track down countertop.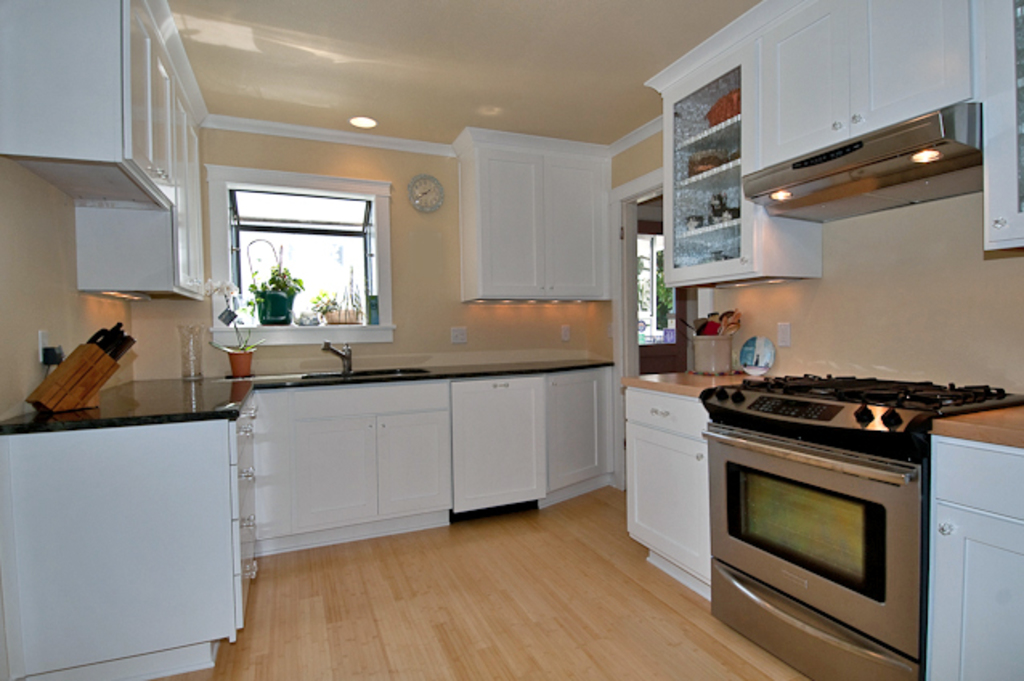
Tracked to [left=620, top=368, right=1022, bottom=451].
